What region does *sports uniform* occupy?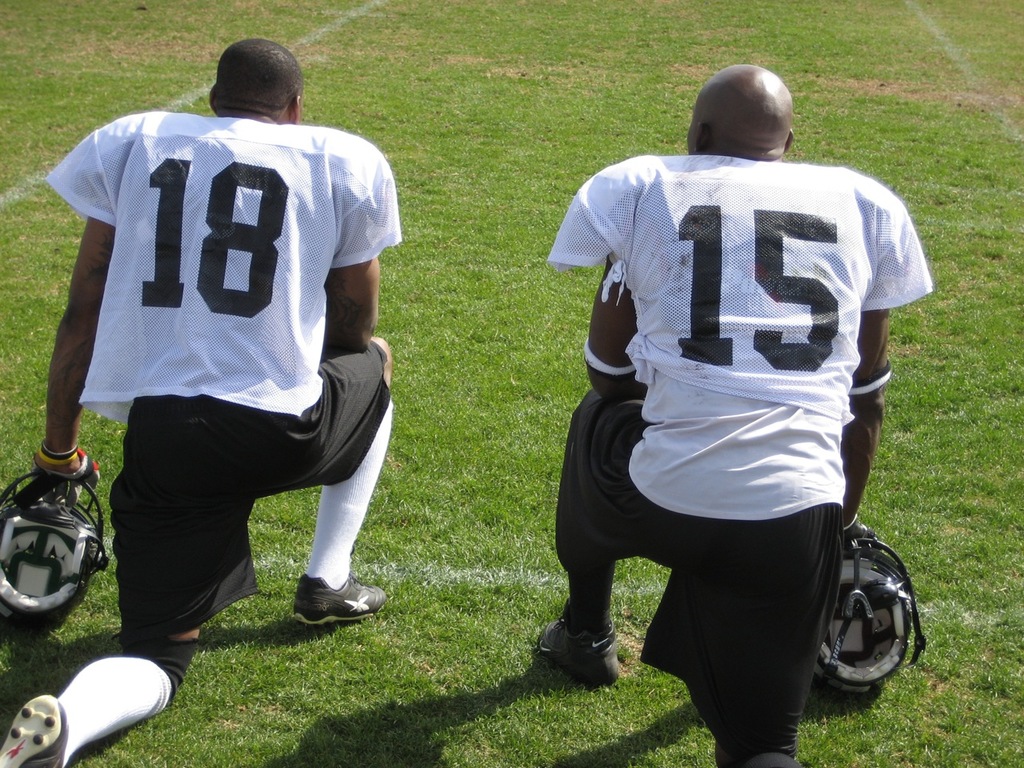
13:9:411:678.
